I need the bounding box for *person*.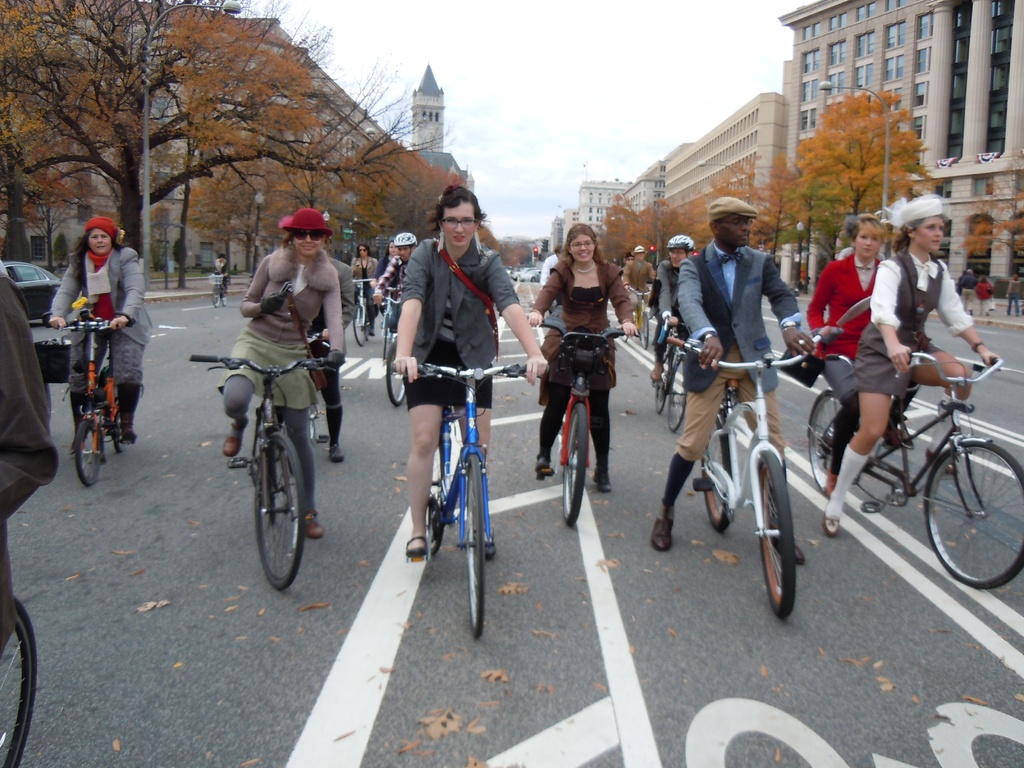
Here it is: crop(334, 235, 376, 327).
